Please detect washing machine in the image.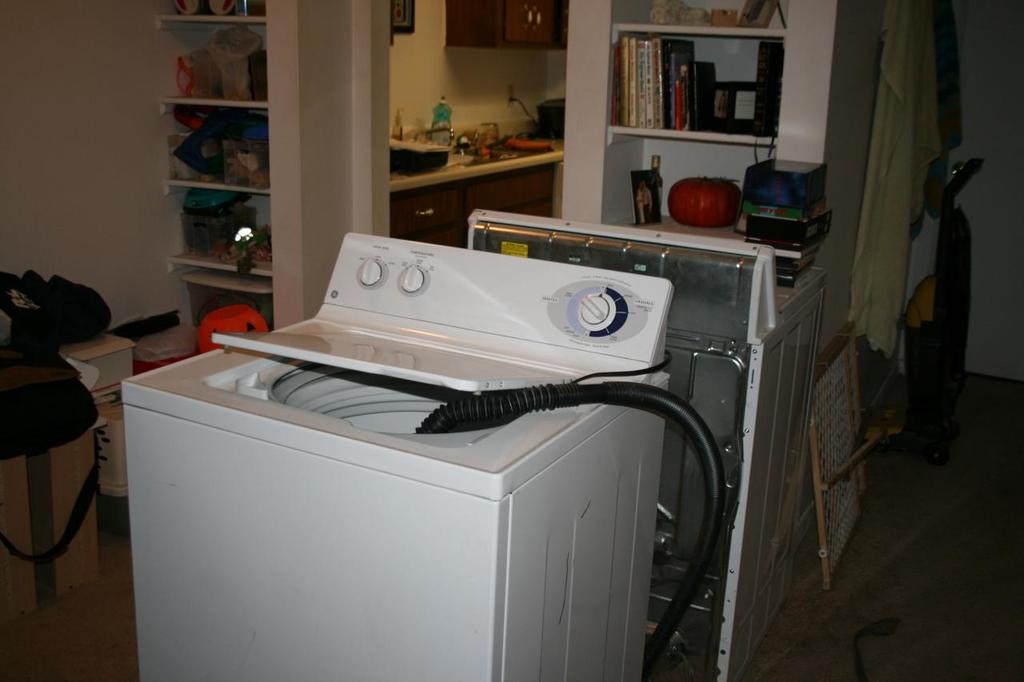
Rect(123, 232, 681, 681).
